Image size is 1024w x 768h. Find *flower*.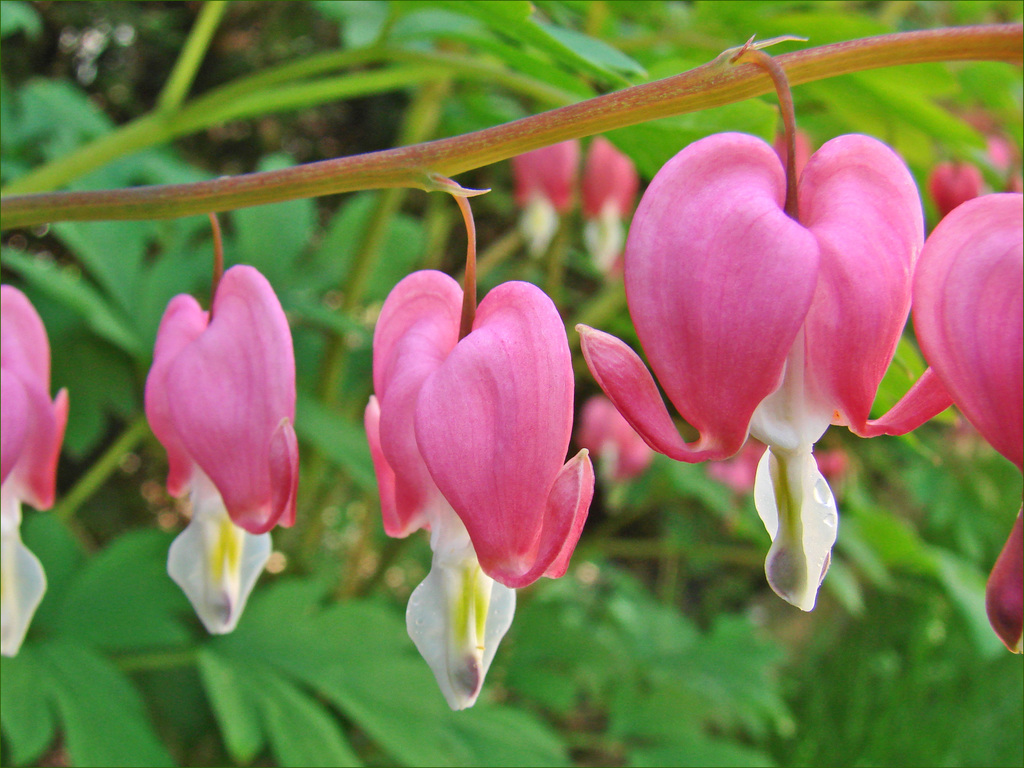
pyautogui.locateOnScreen(911, 193, 1023, 657).
